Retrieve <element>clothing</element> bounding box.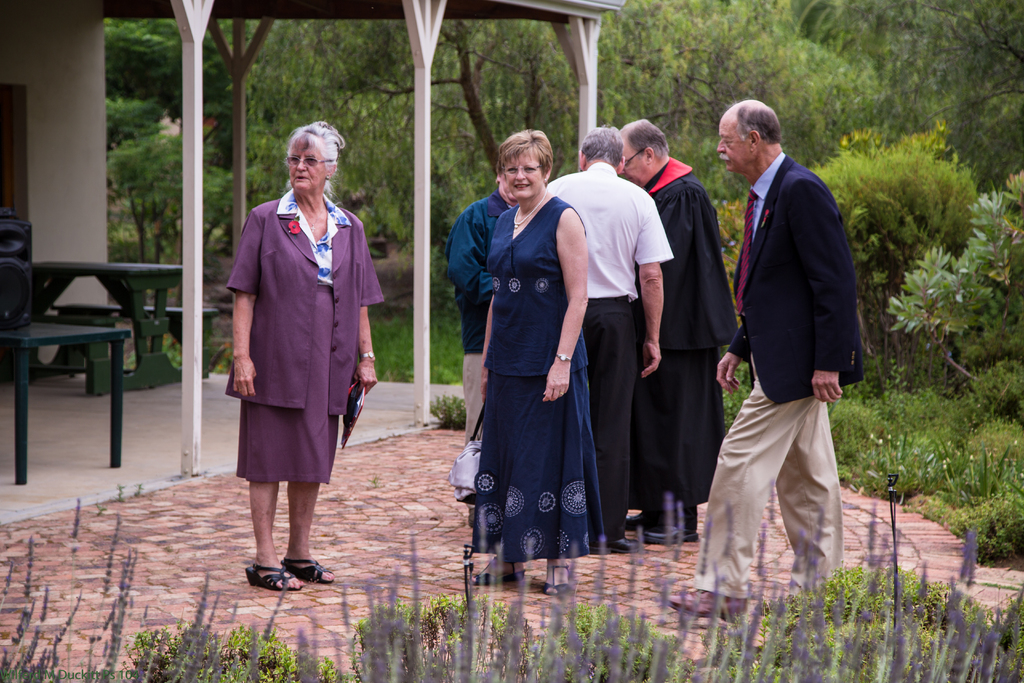
Bounding box: BBox(692, 155, 865, 597).
